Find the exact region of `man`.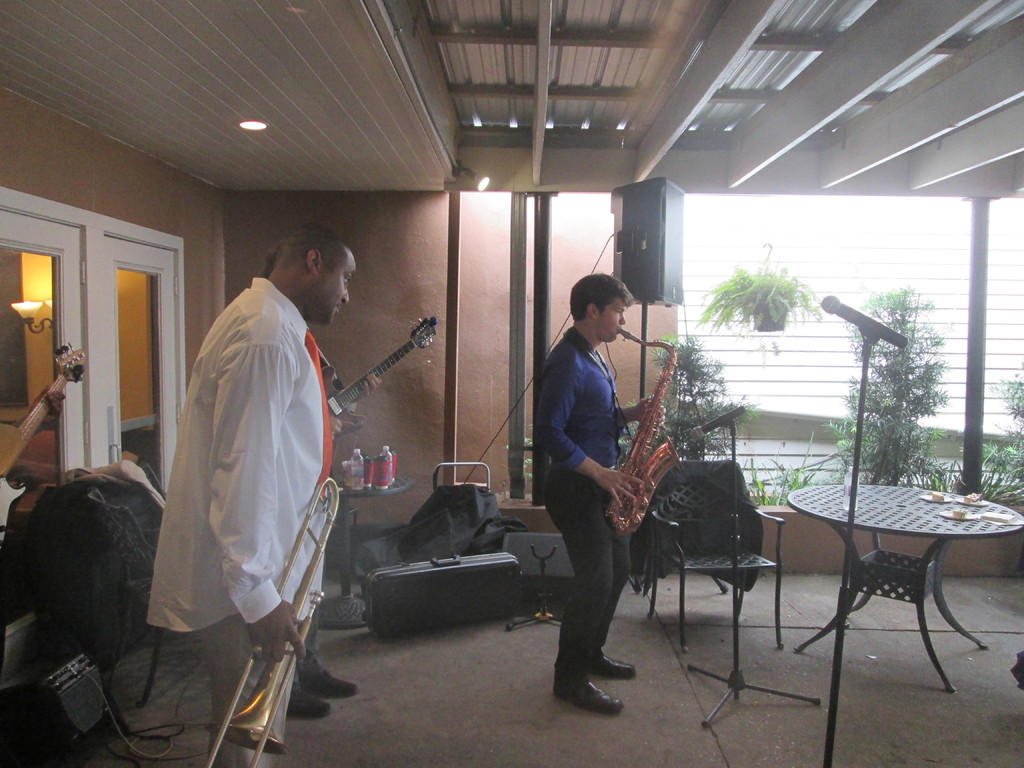
Exact region: box(255, 237, 382, 721).
